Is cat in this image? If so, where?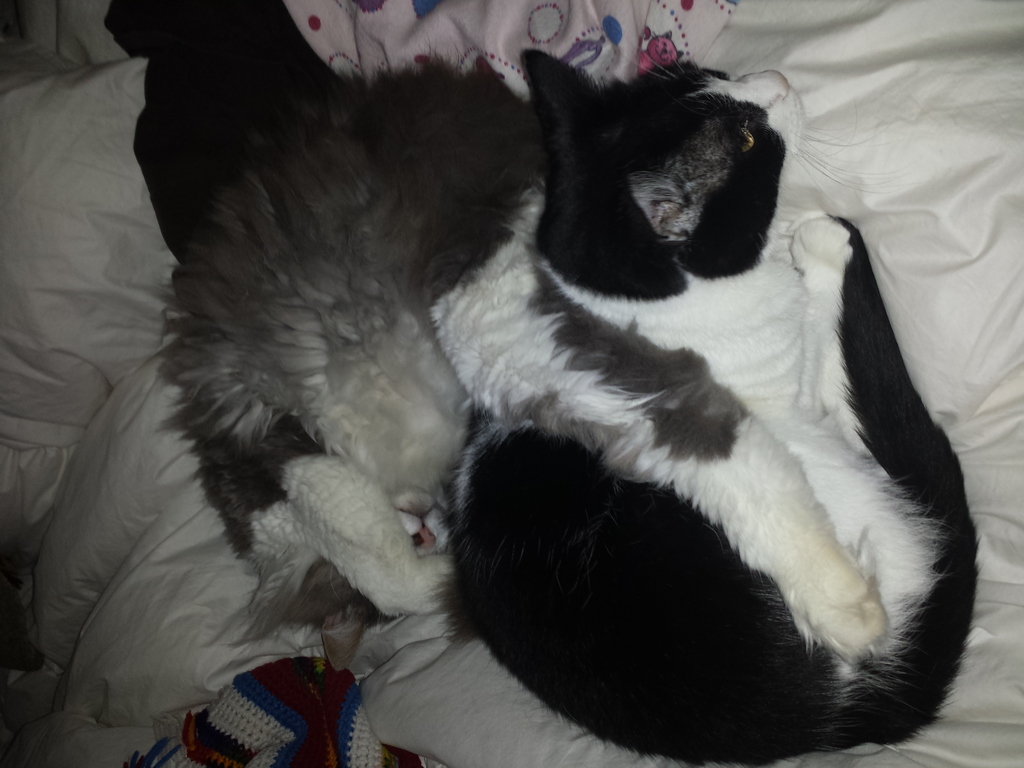
Yes, at 438/52/978/757.
